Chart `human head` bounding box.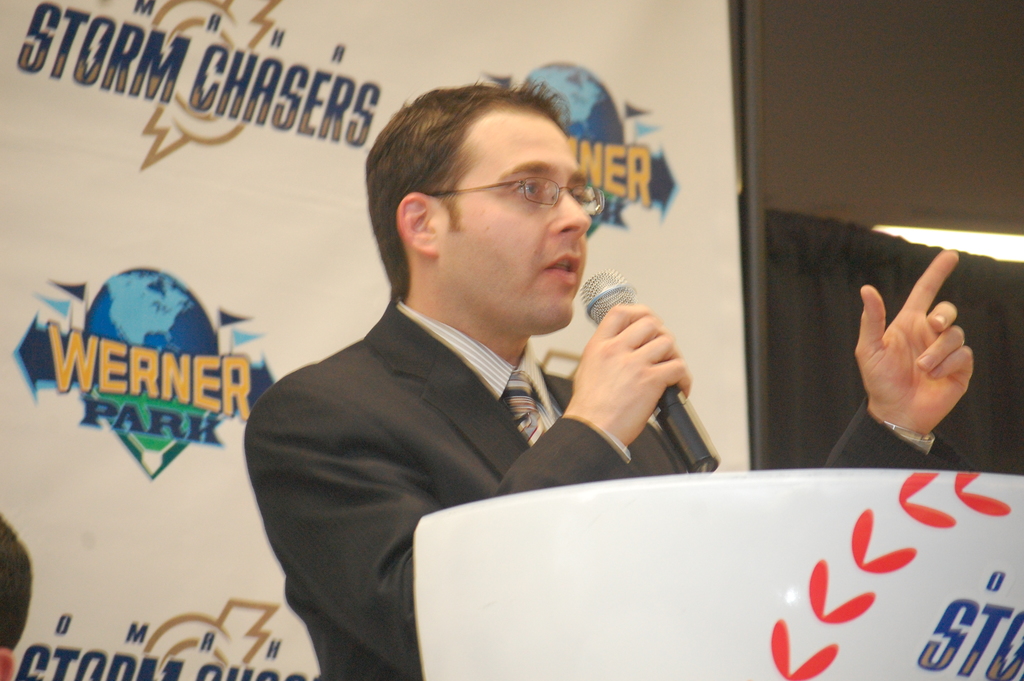
Charted: 0:511:36:680.
